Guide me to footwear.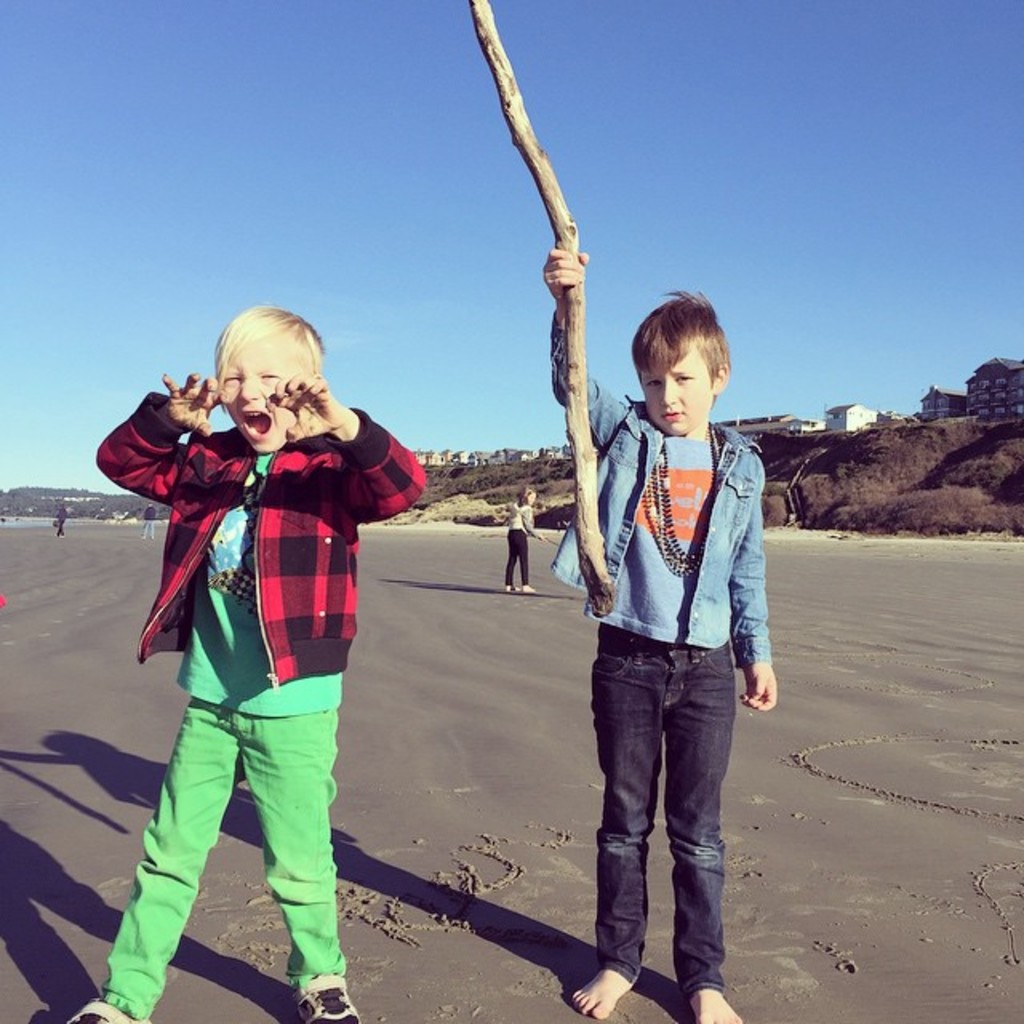
Guidance: 77, 990, 146, 1022.
